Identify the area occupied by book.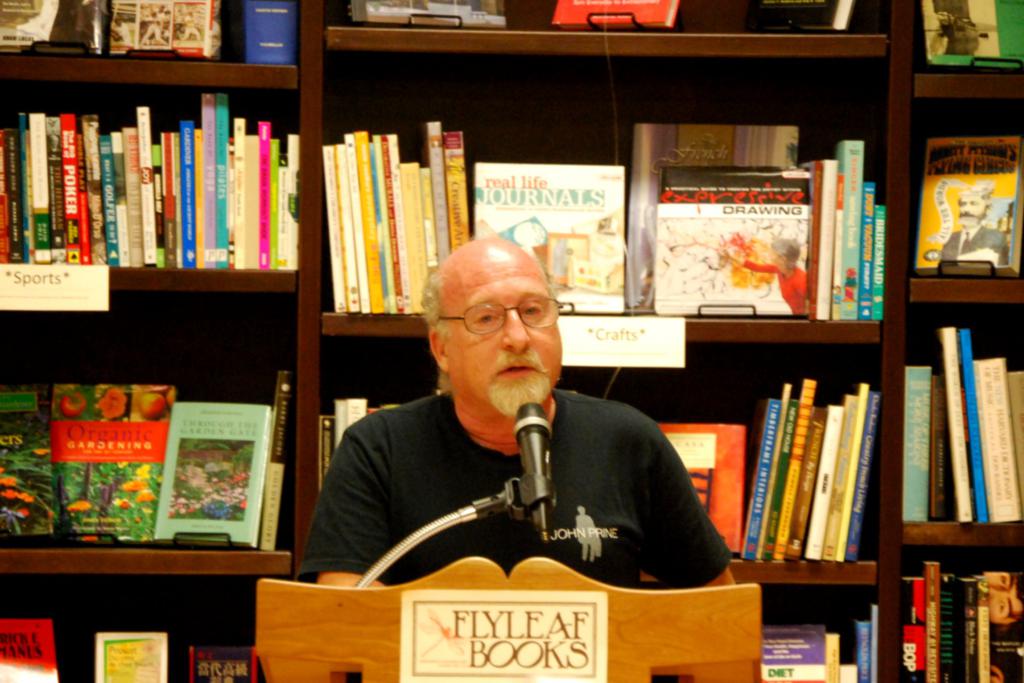
Area: left=909, top=137, right=1023, bottom=278.
